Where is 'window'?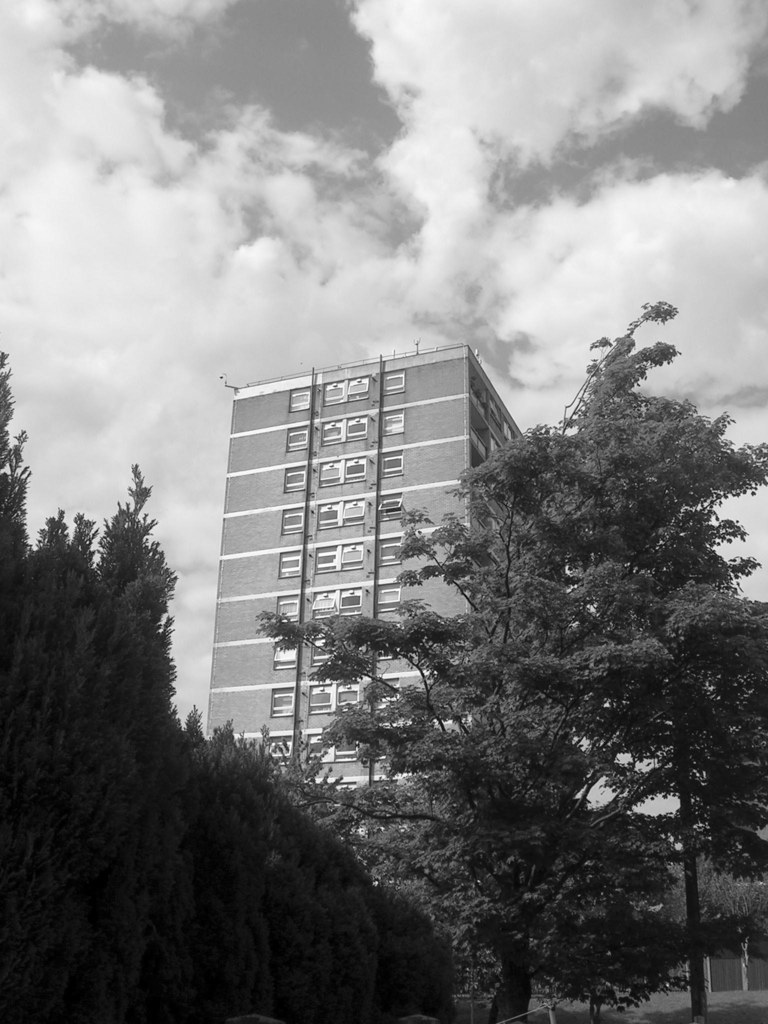
bbox=(342, 414, 371, 440).
